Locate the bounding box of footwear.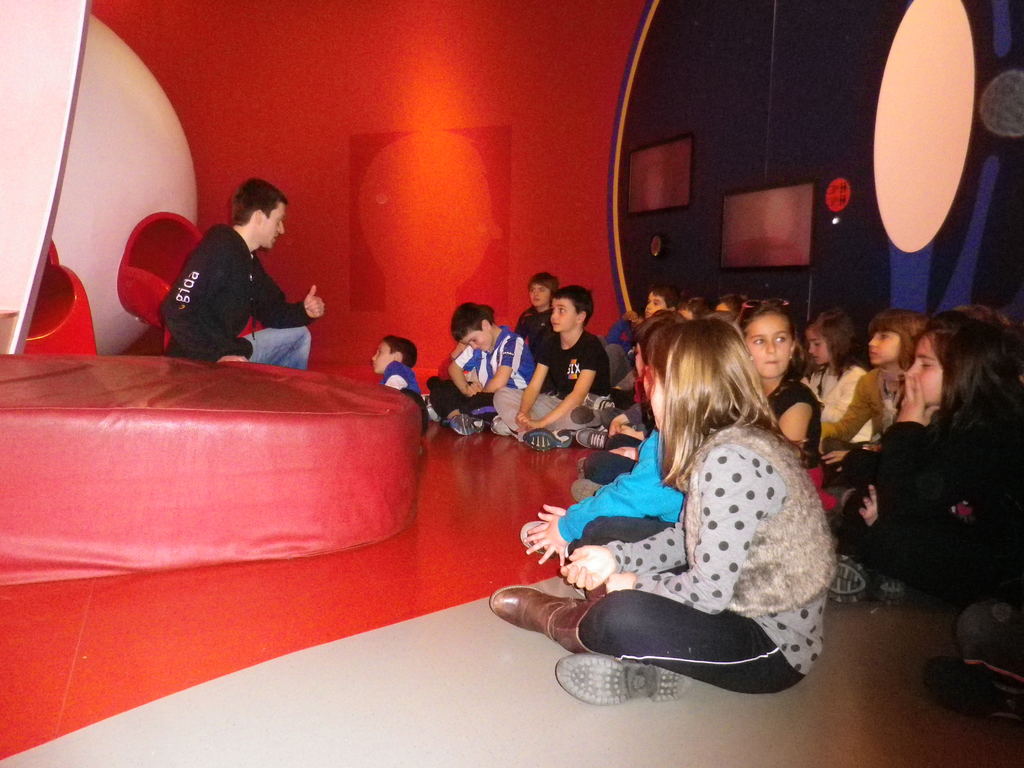
Bounding box: [570,479,604,503].
